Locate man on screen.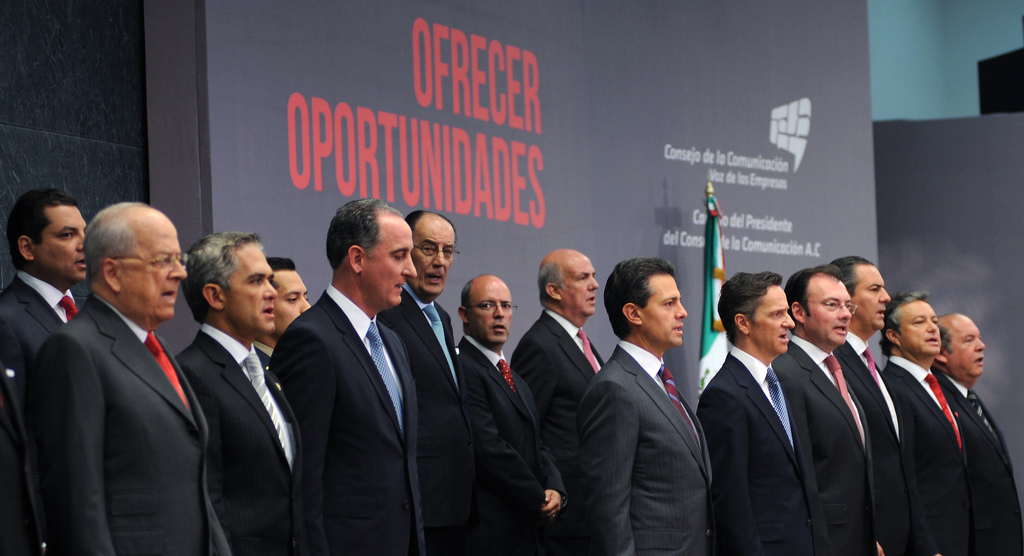
On screen at (left=577, top=254, right=715, bottom=555).
